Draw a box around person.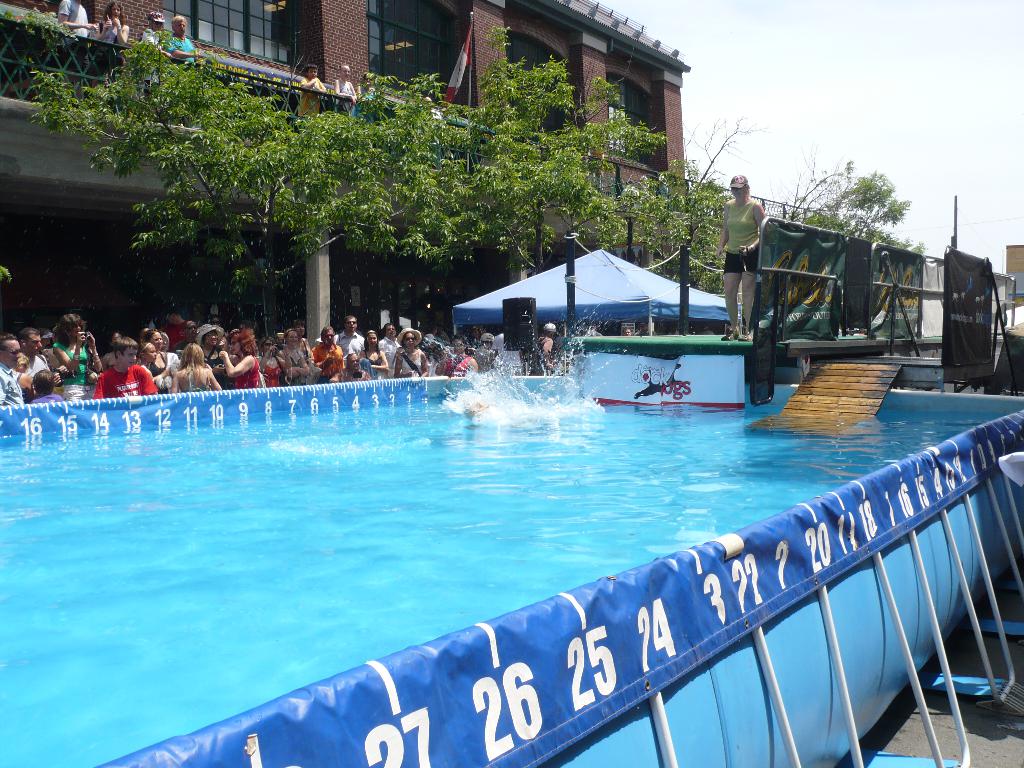
<box>42,330,51,349</box>.
